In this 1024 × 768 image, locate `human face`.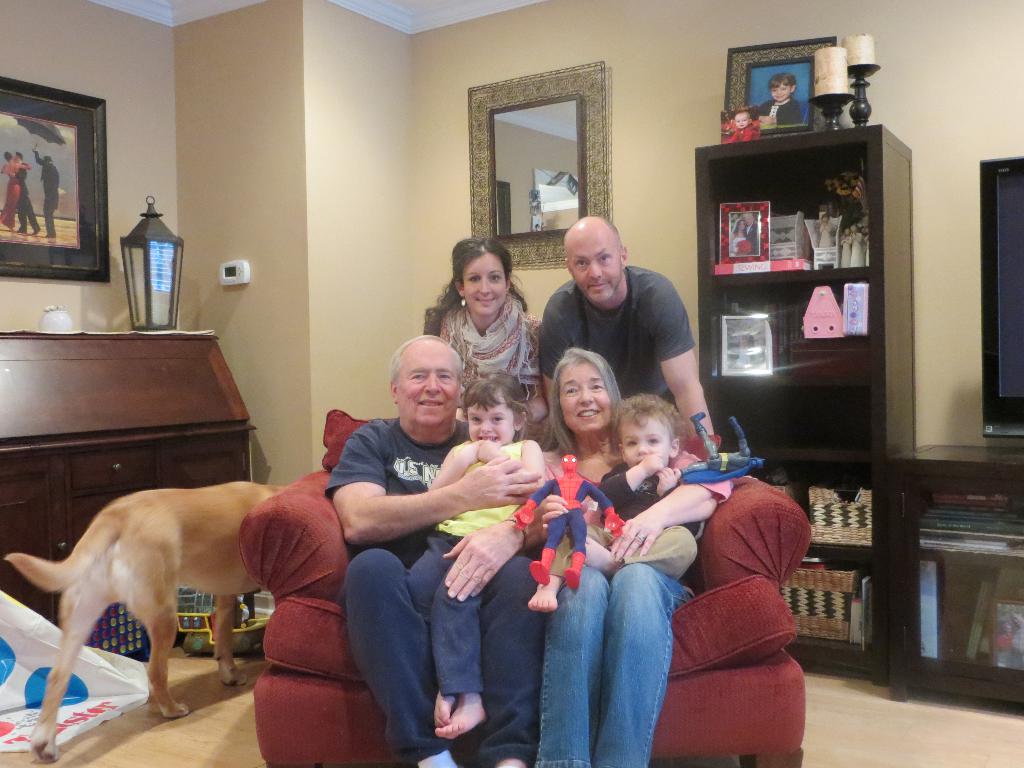
Bounding box: bbox=(556, 361, 609, 431).
